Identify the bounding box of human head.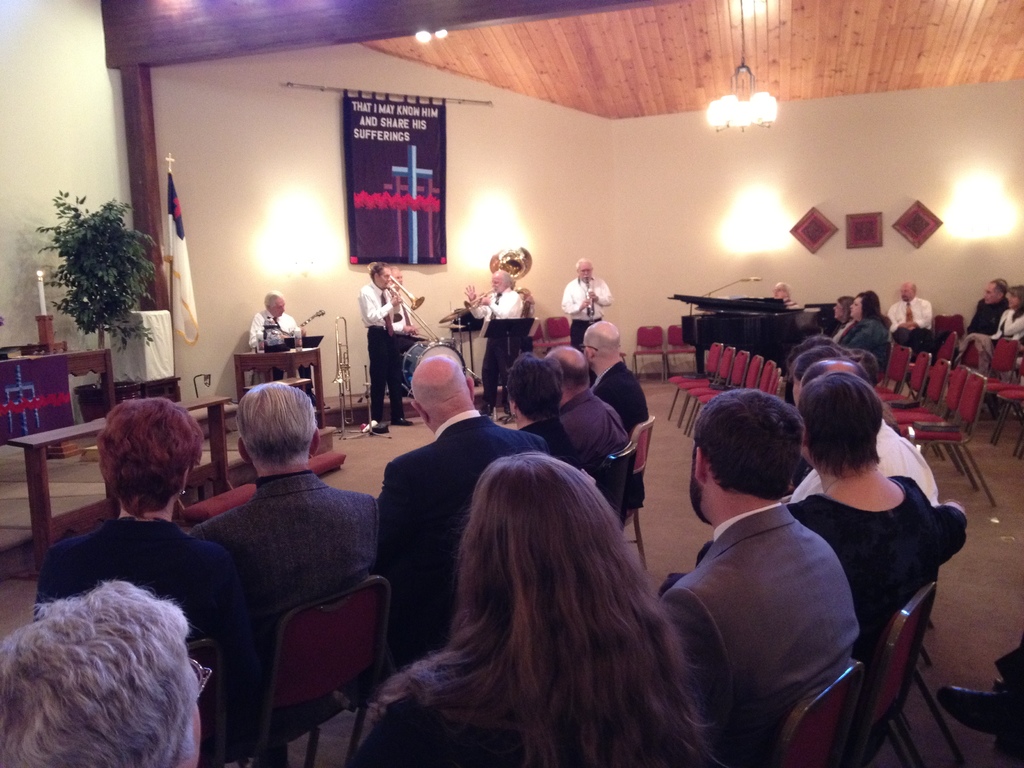
(left=460, top=451, right=621, bottom=644).
